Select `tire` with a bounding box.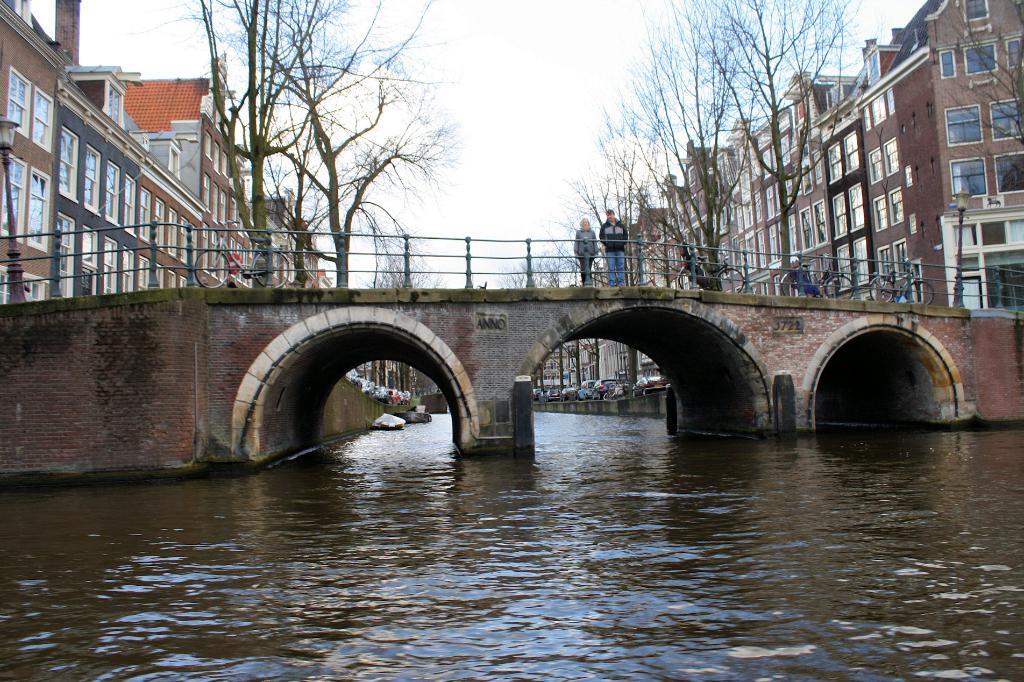
Rect(822, 270, 856, 299).
